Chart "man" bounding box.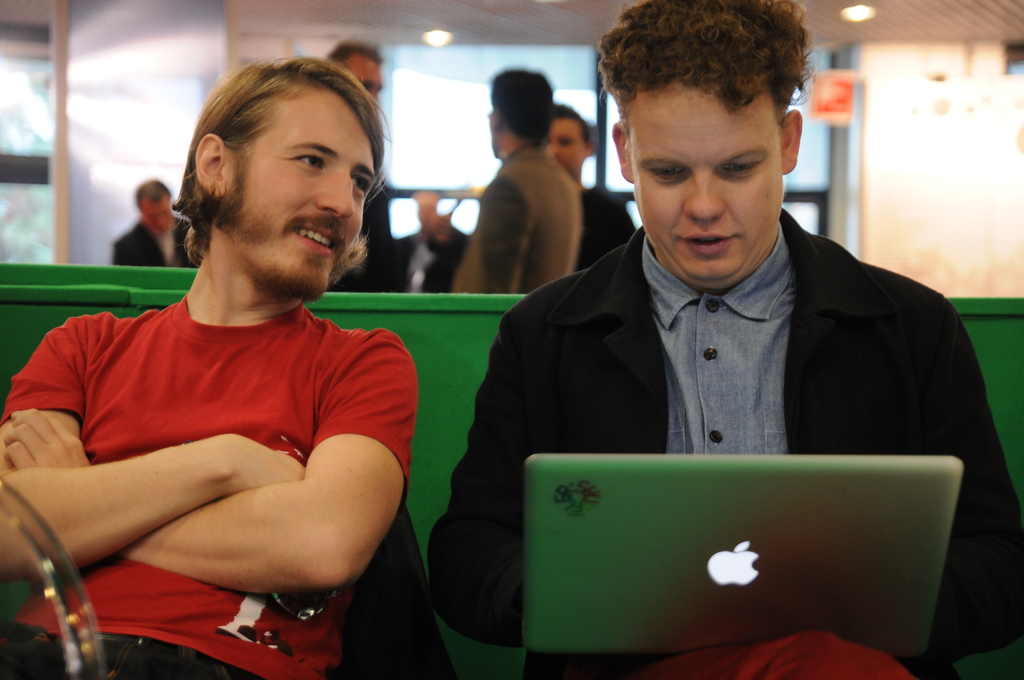
Charted: 536 109 639 258.
